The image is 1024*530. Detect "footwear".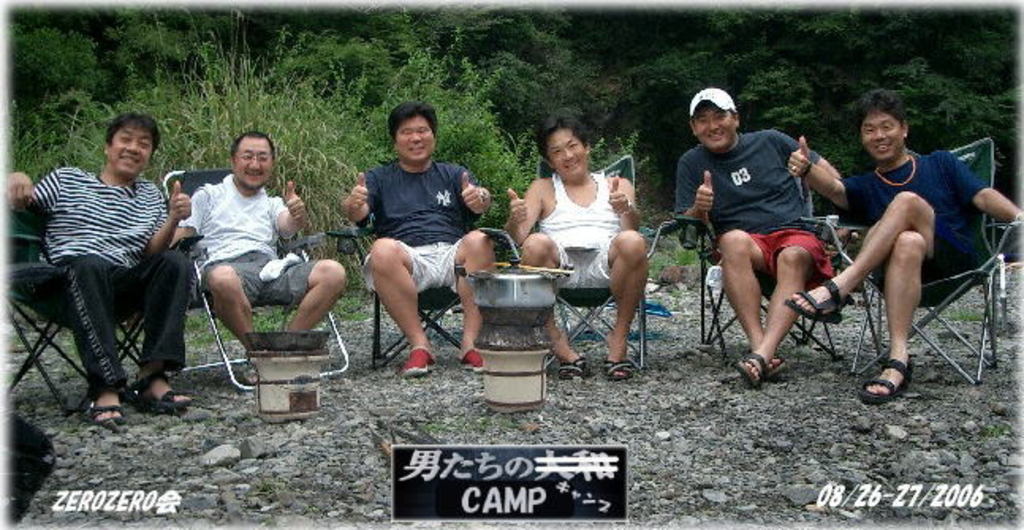
Detection: <region>400, 342, 437, 381</region>.
